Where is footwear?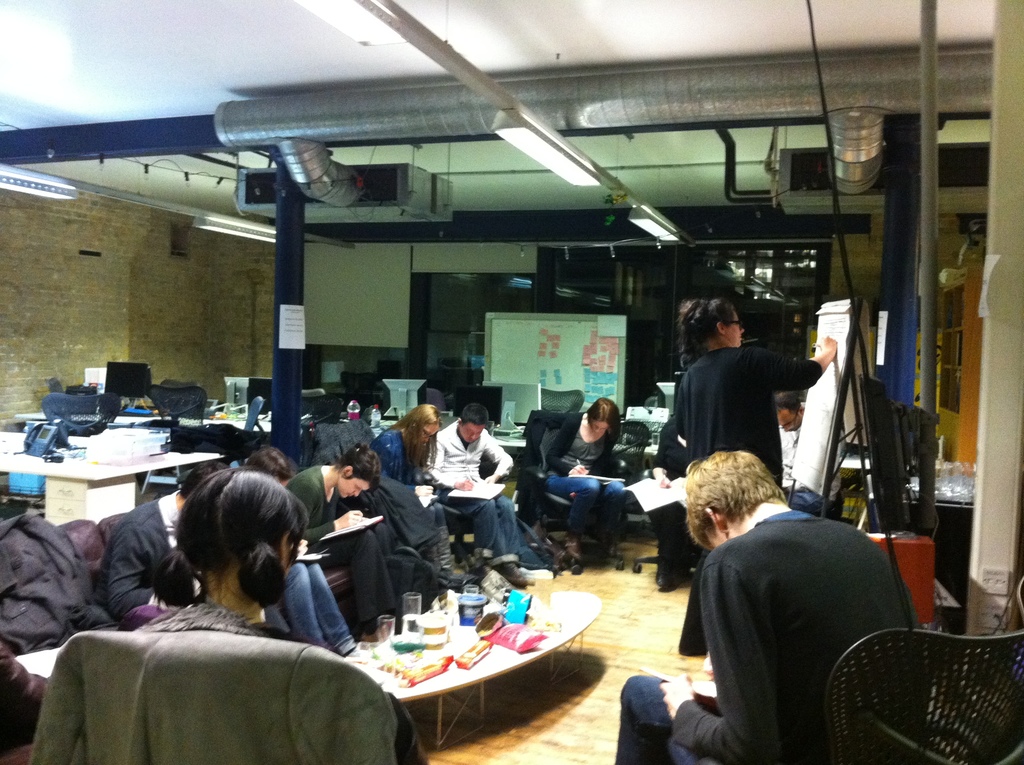
left=568, top=558, right=583, bottom=576.
